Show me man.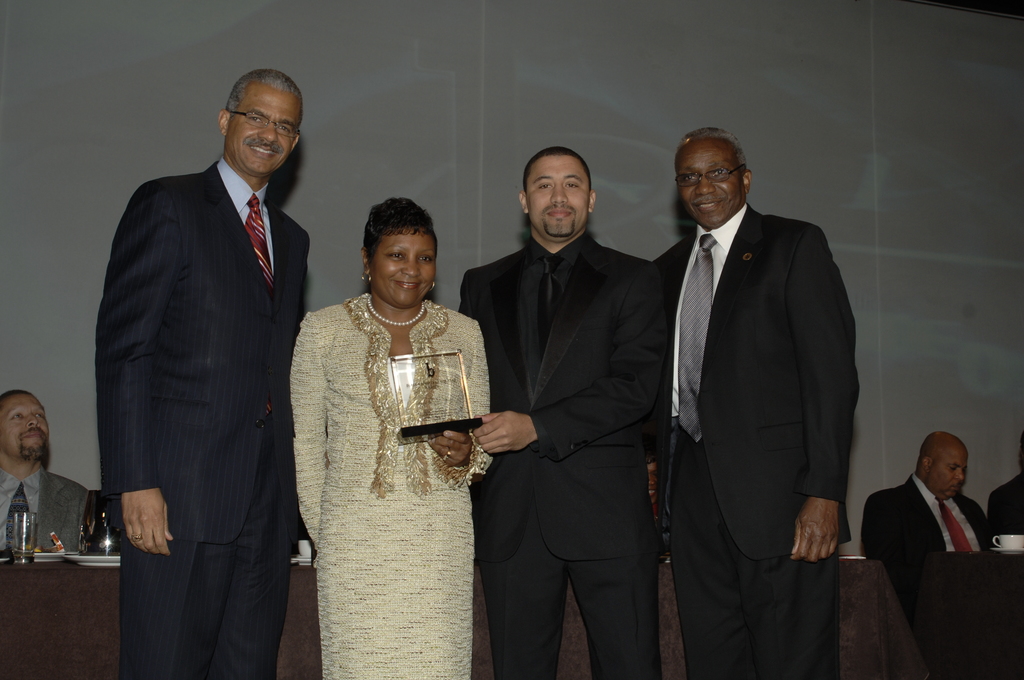
man is here: pyautogui.locateOnScreen(460, 145, 648, 679).
